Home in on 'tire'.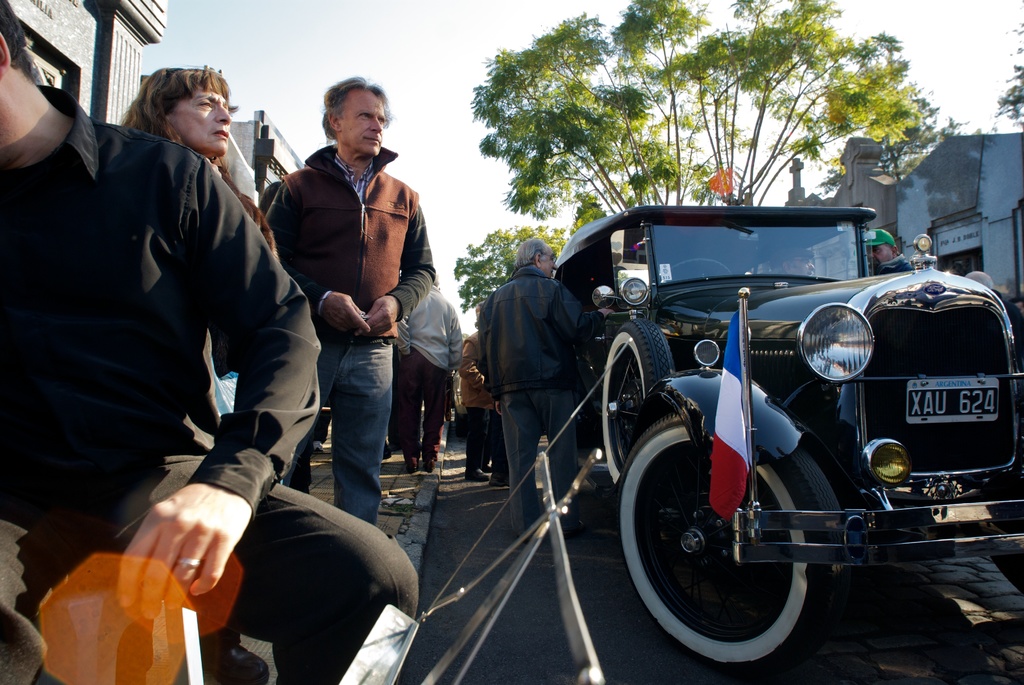
Homed in at [612, 414, 836, 679].
